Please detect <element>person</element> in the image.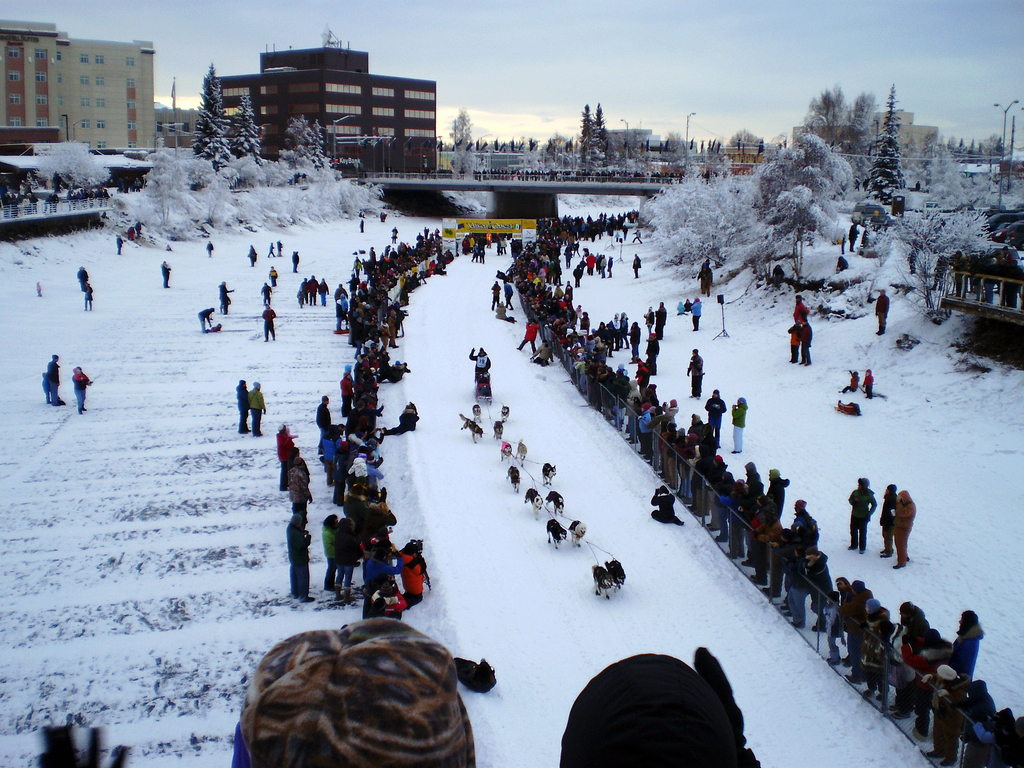
crop(248, 381, 265, 434).
